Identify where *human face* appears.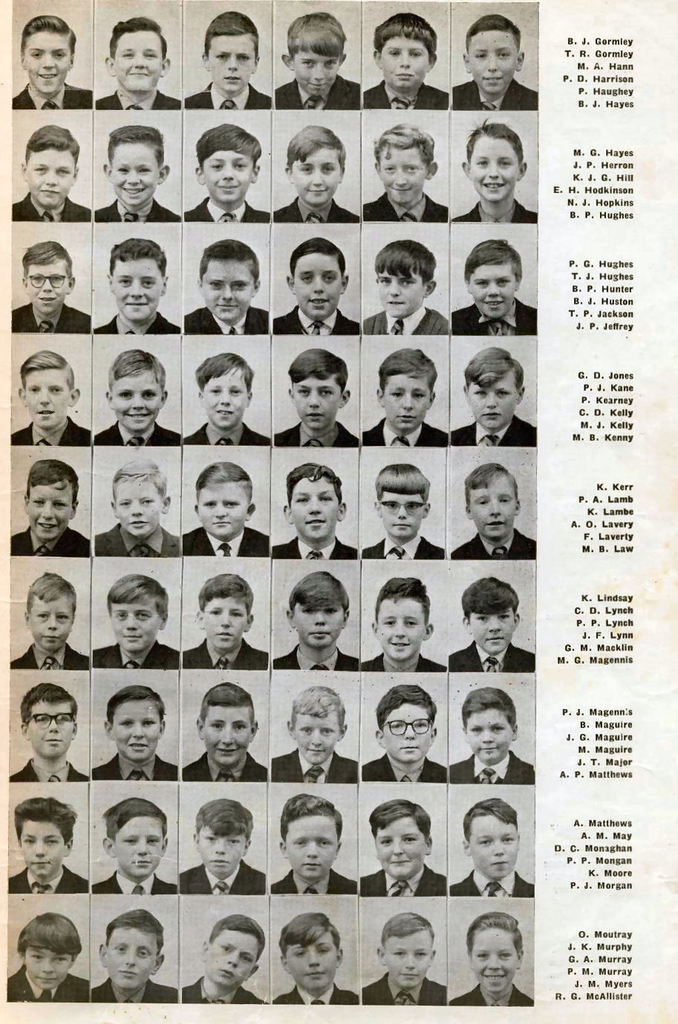
Appears at [x1=290, y1=145, x2=342, y2=205].
